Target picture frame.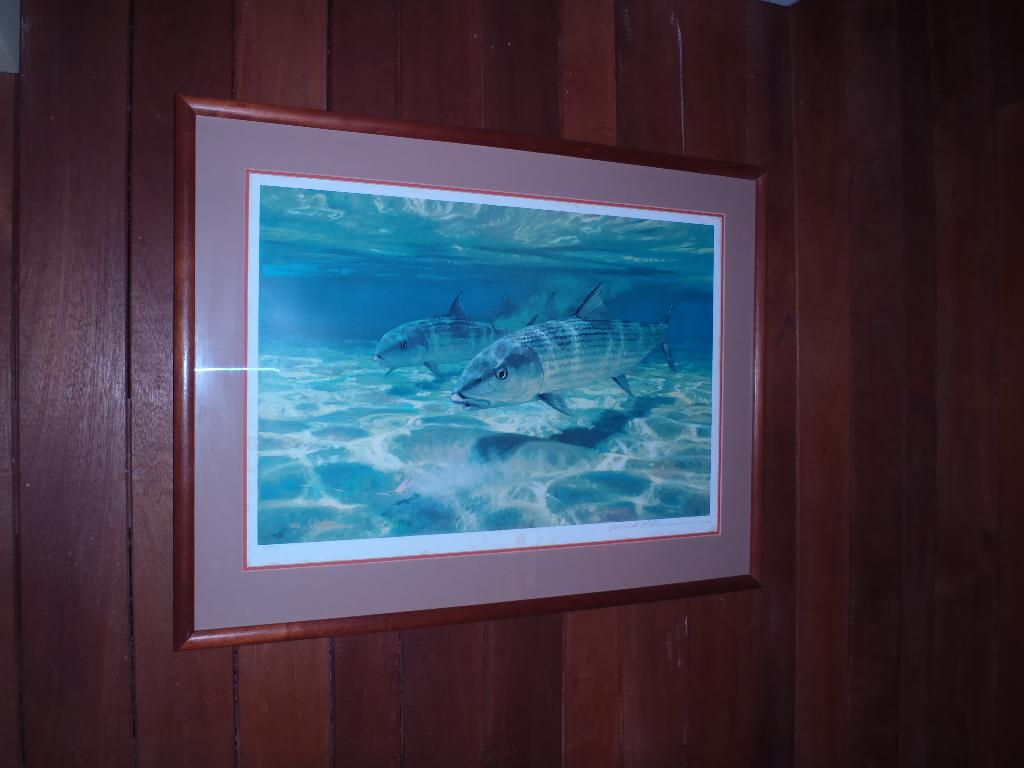
Target region: (left=179, top=94, right=767, bottom=653).
